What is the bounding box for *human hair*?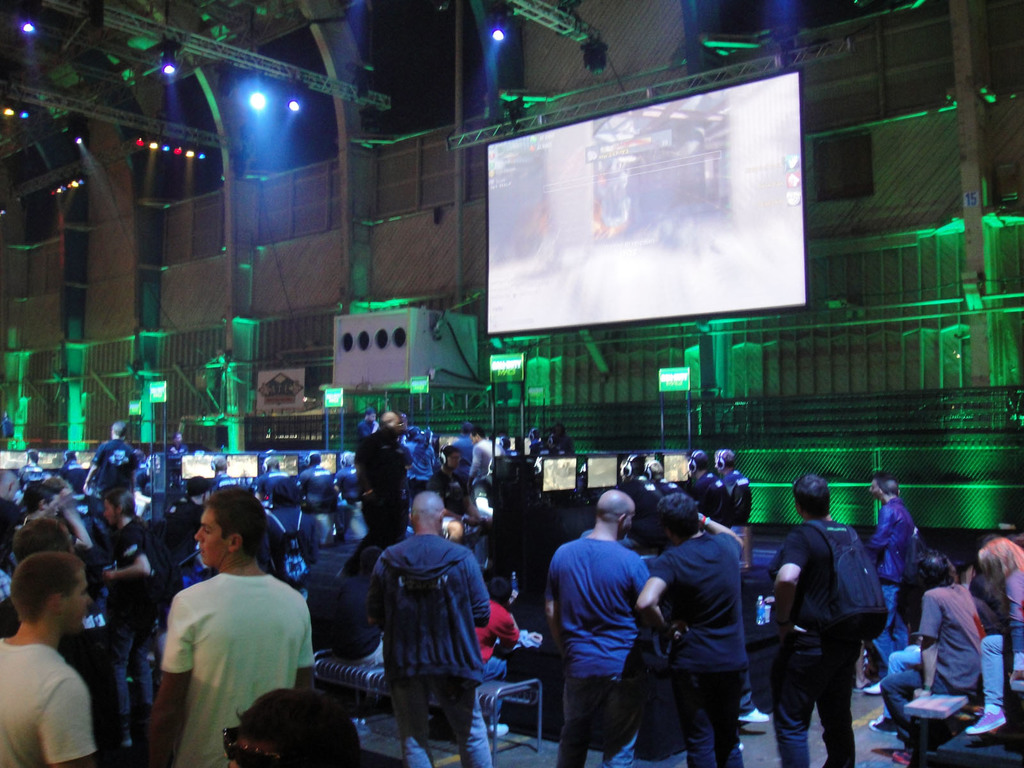
bbox=[9, 518, 75, 563].
